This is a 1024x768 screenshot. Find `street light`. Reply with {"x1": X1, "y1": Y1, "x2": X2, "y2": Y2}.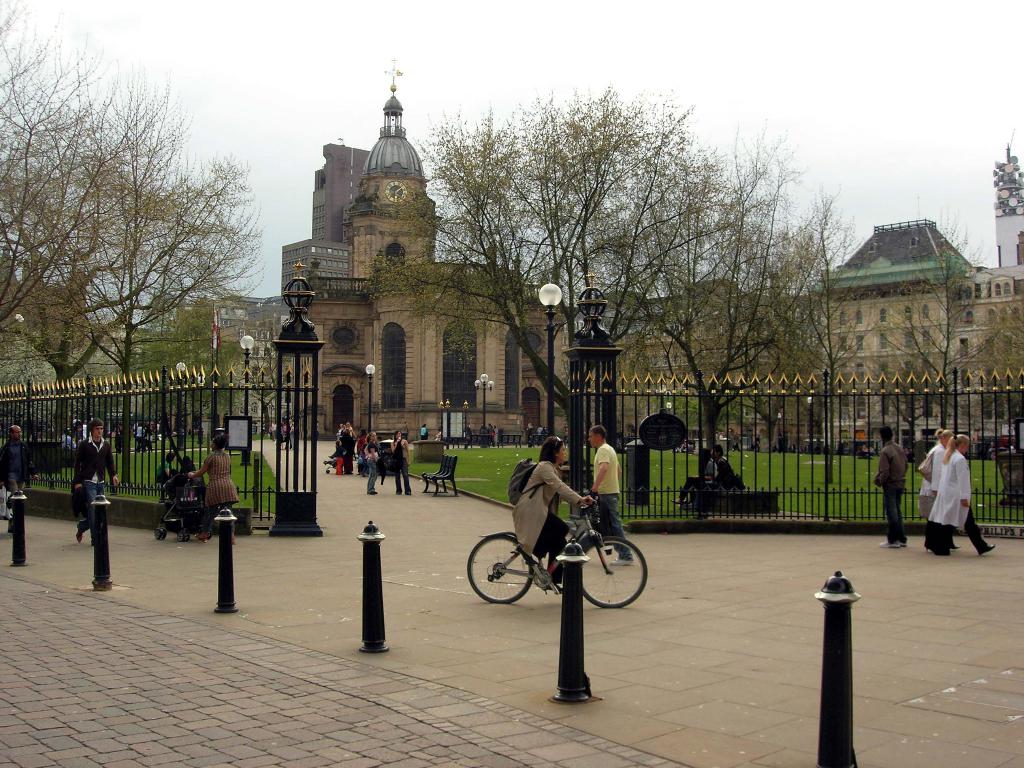
{"x1": 538, "y1": 284, "x2": 561, "y2": 438}.
